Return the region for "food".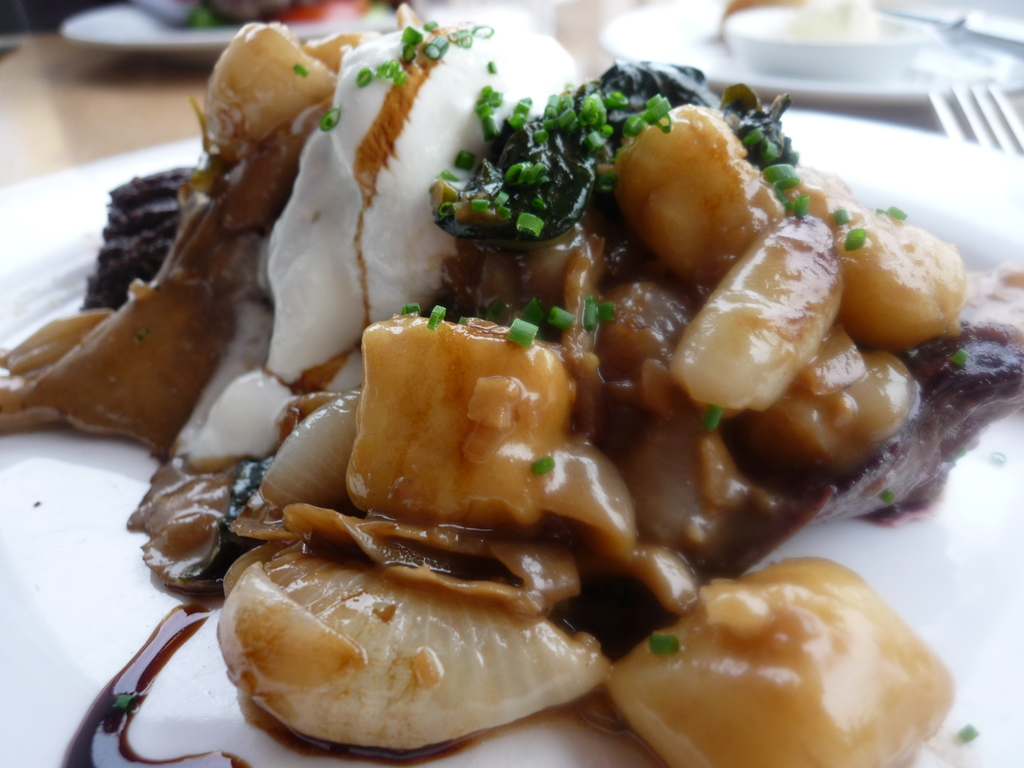
detection(61, 10, 1005, 735).
